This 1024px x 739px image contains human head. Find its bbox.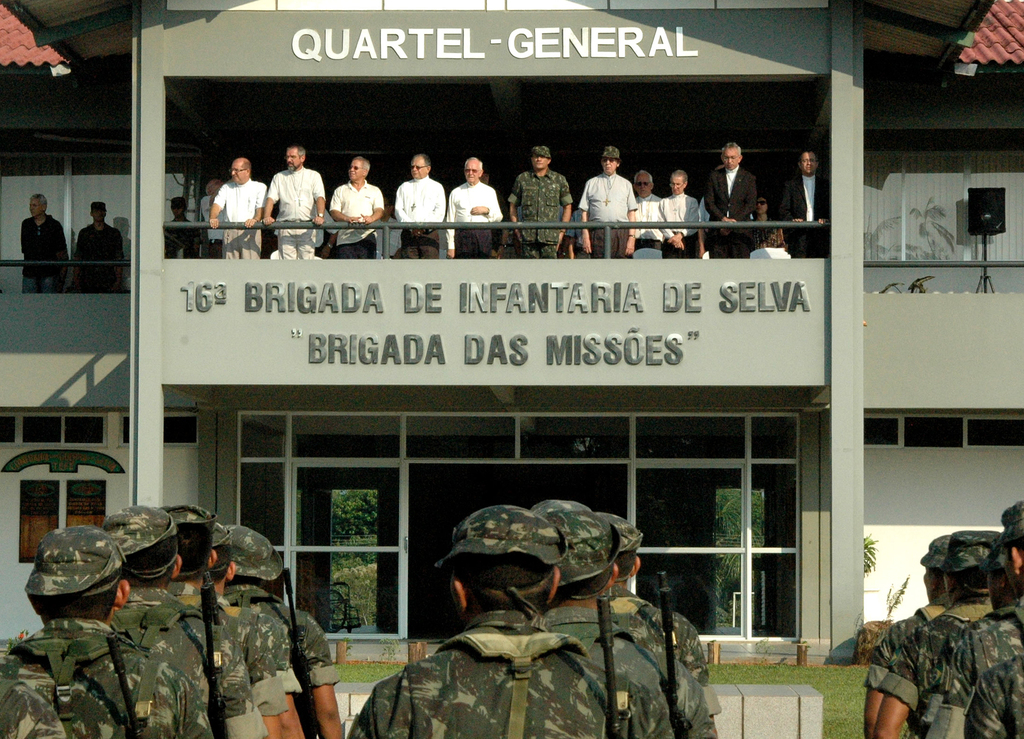
pyautogui.locateOnScreen(605, 505, 638, 585).
